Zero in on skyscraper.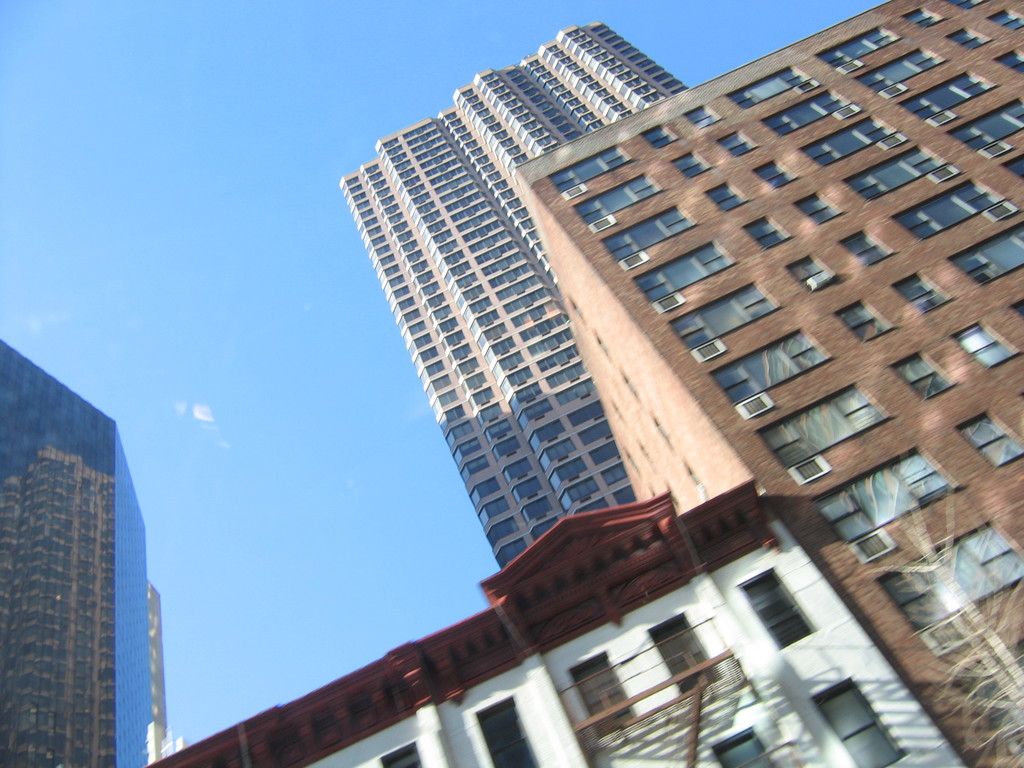
Zeroed in: [337, 19, 687, 567].
